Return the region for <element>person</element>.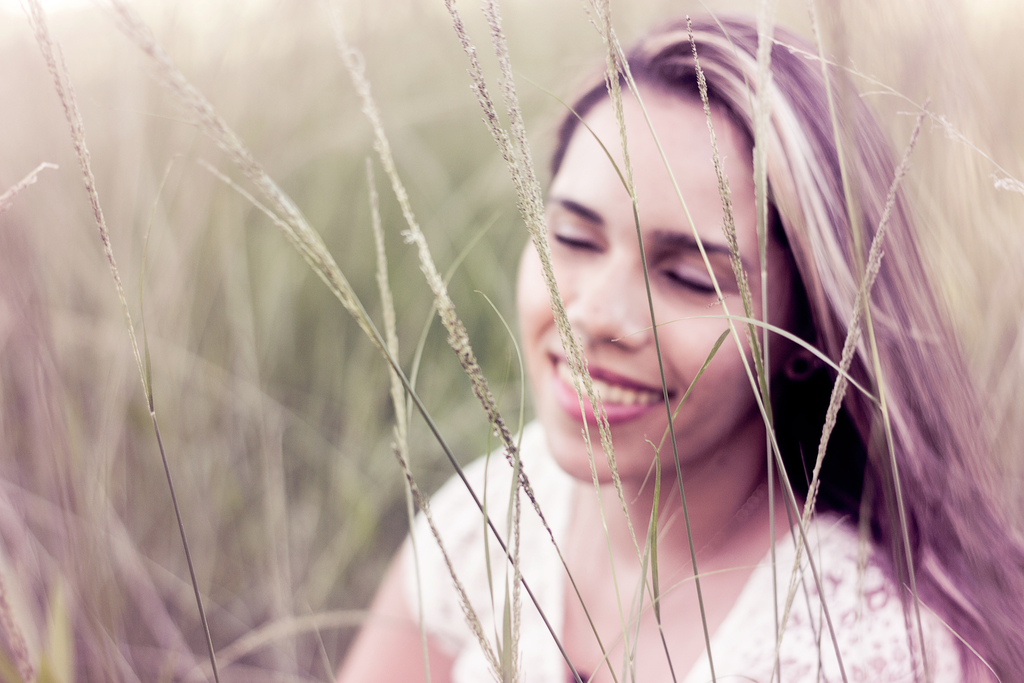
l=331, t=14, r=1013, b=682.
